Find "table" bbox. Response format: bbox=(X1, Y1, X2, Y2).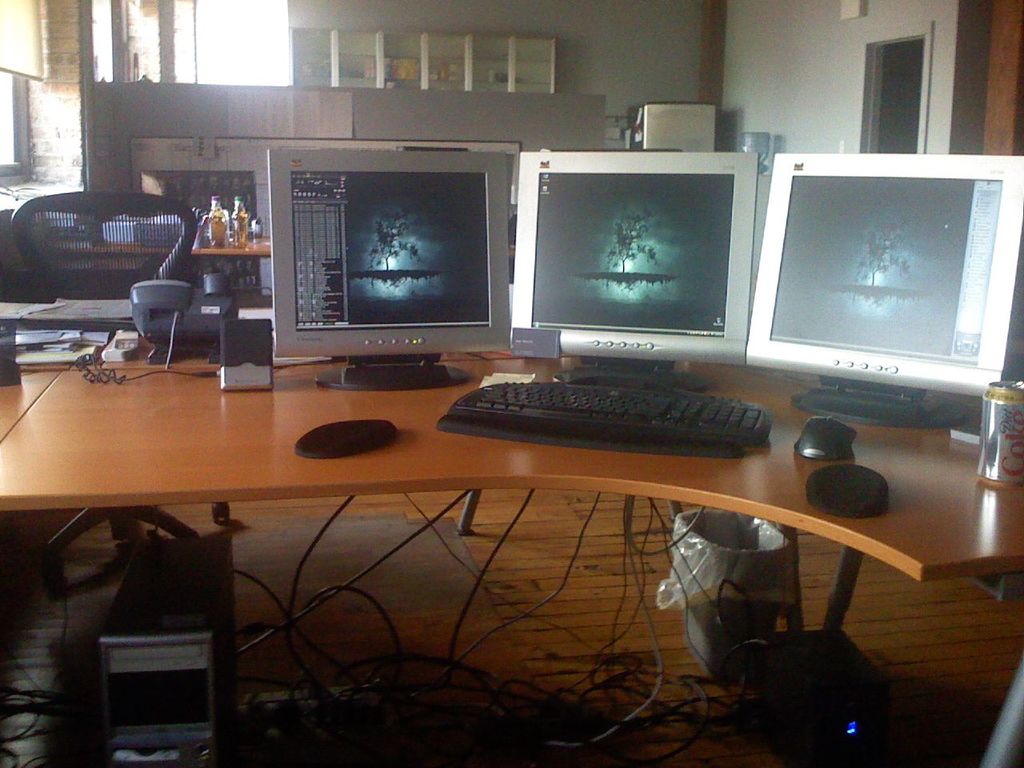
bbox=(0, 358, 1023, 601).
